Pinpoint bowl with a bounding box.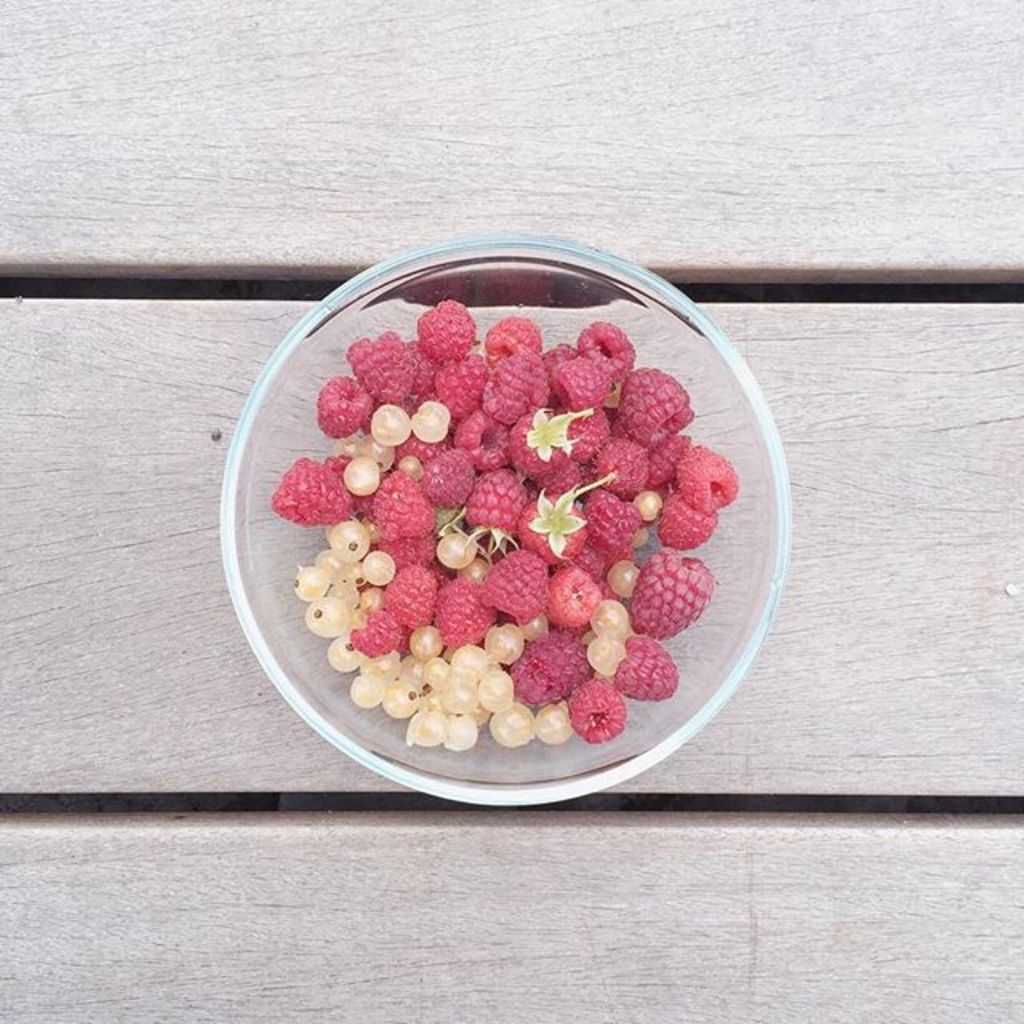
[234, 251, 765, 850].
